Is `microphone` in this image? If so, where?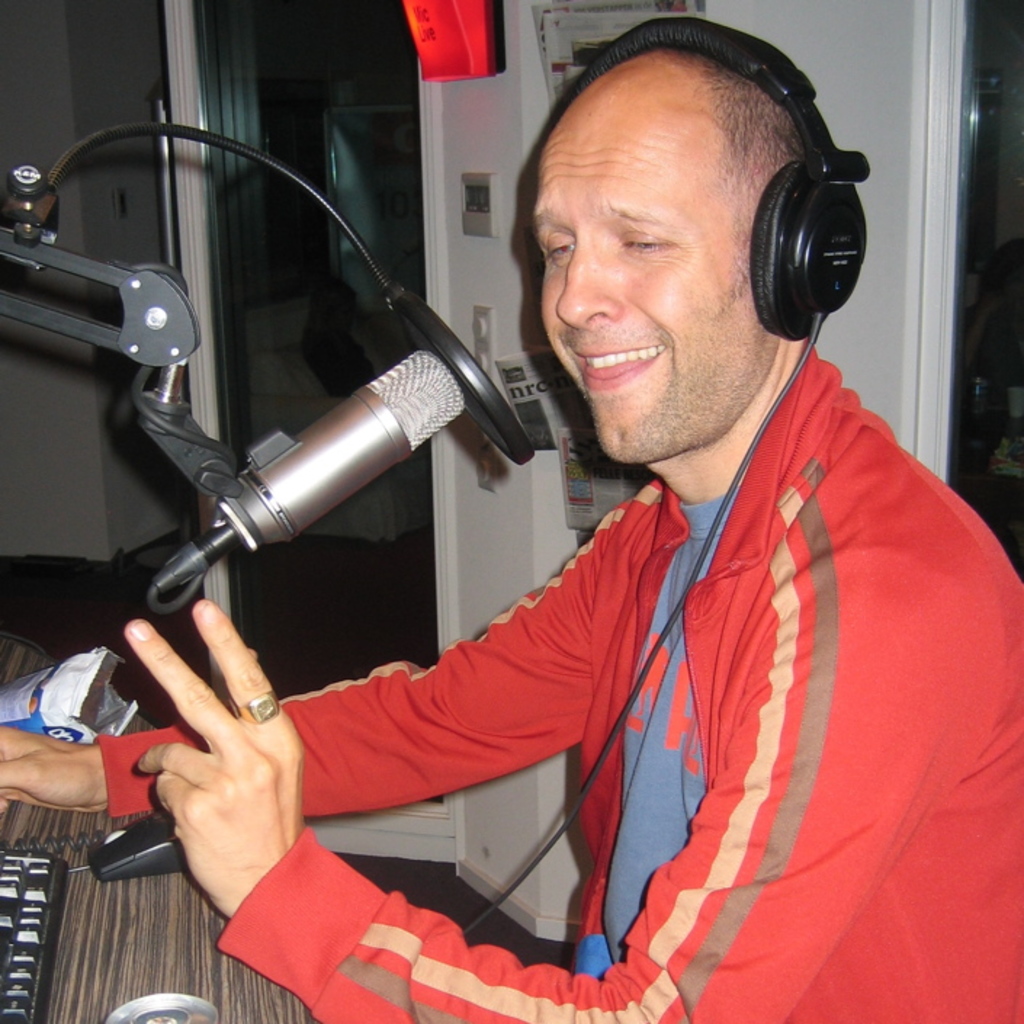
Yes, at left=73, top=244, right=517, bottom=603.
